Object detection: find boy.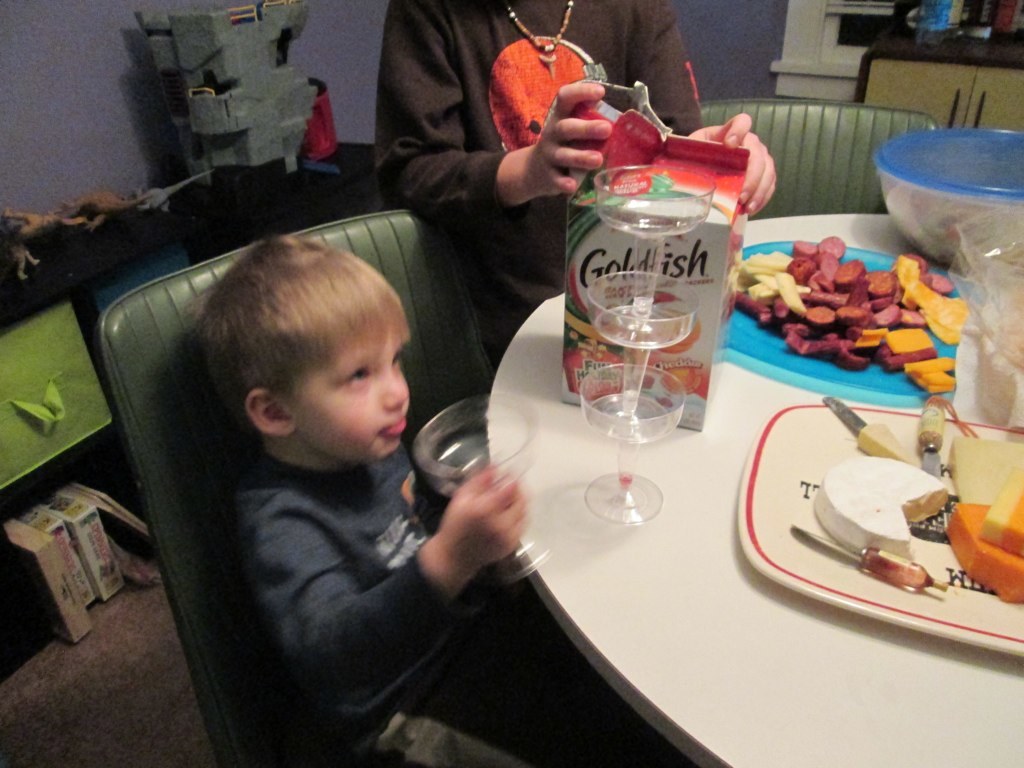
<bbox>195, 236, 534, 767</bbox>.
